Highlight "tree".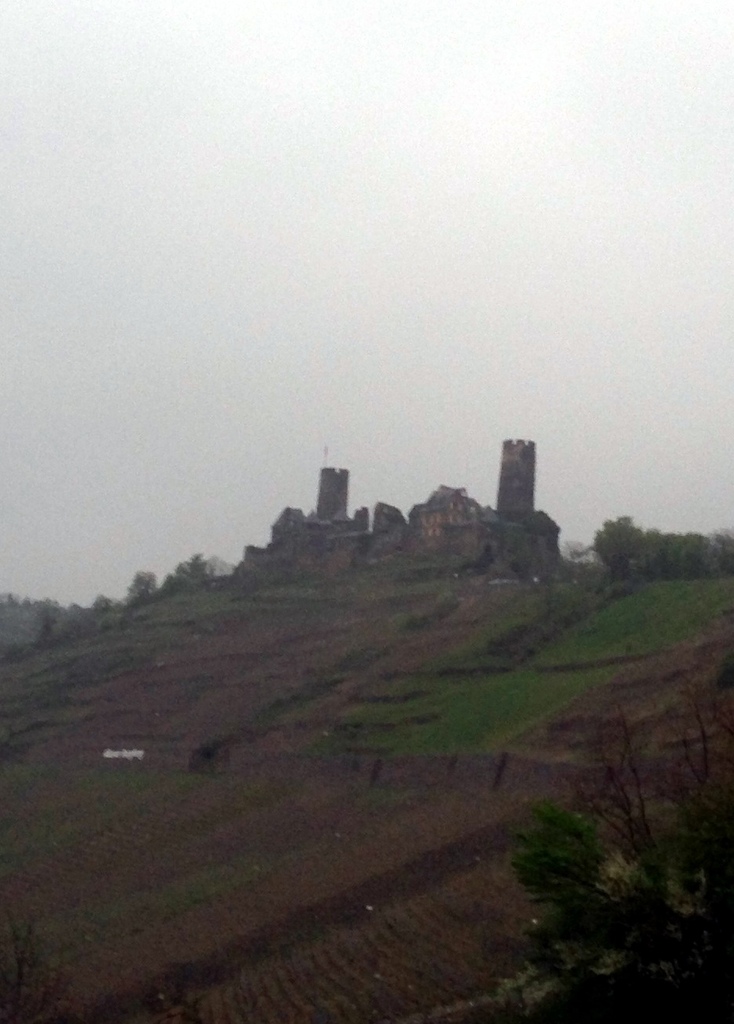
Highlighted region: (x1=92, y1=594, x2=114, y2=615).
